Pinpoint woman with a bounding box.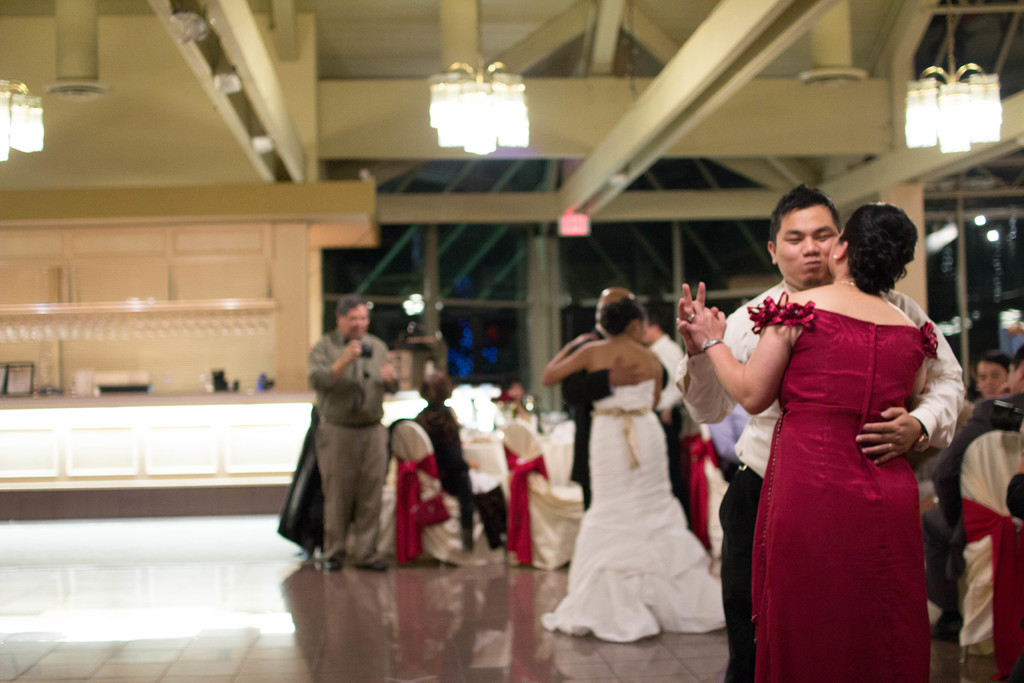
545/276/739/664.
